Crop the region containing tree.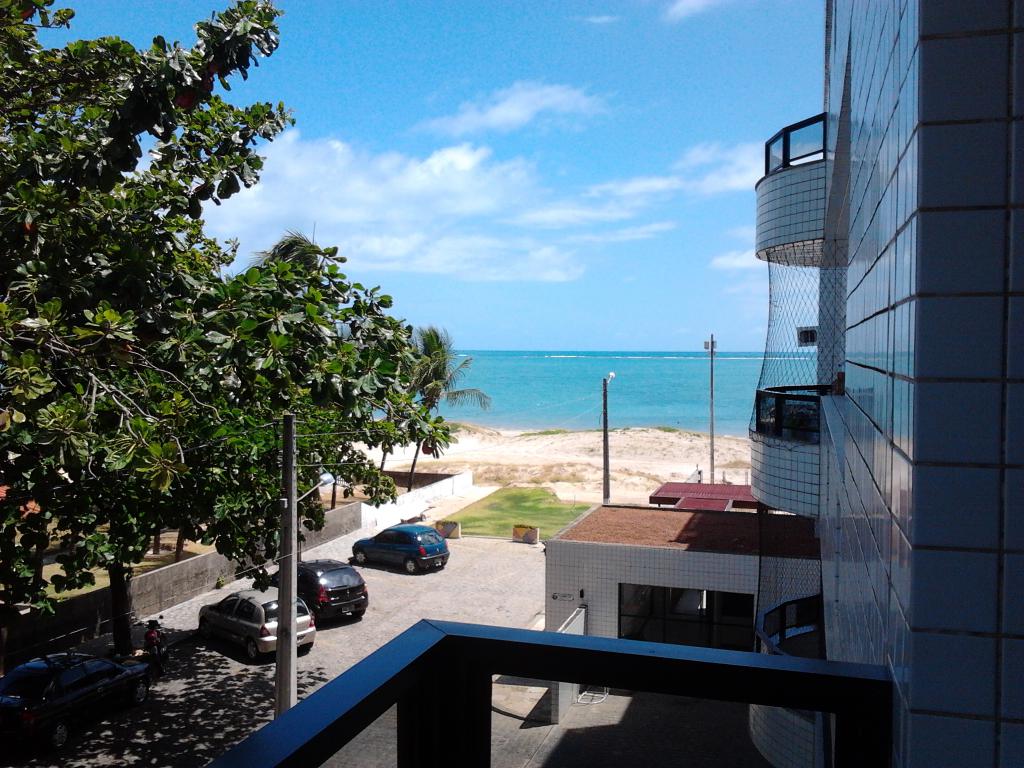
Crop region: bbox=[0, 0, 303, 614].
